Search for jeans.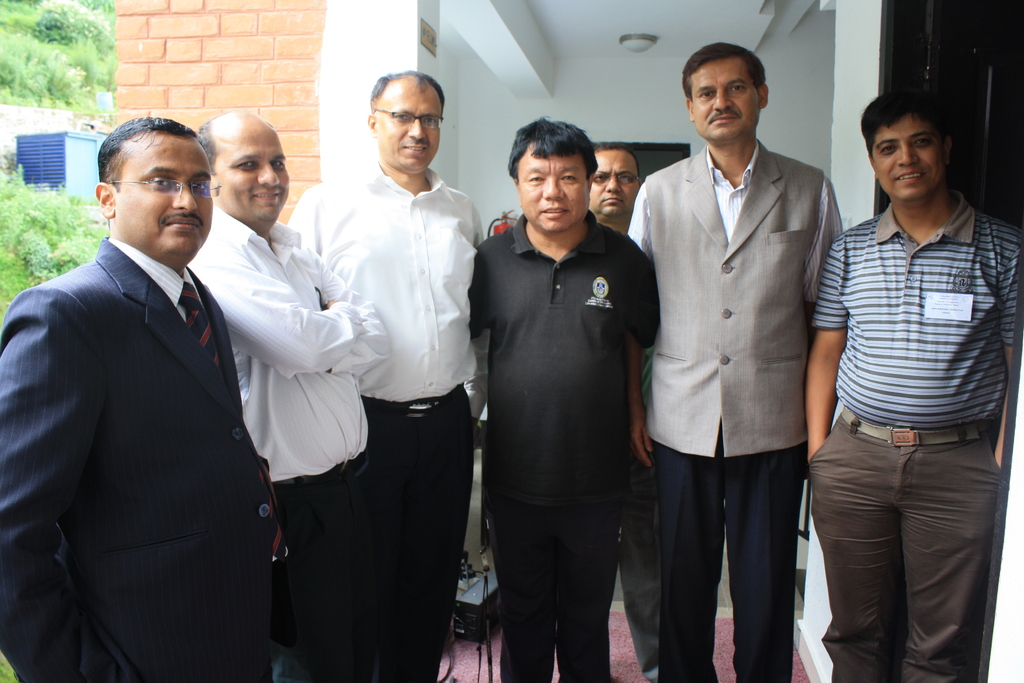
Found at box=[789, 404, 1016, 682].
